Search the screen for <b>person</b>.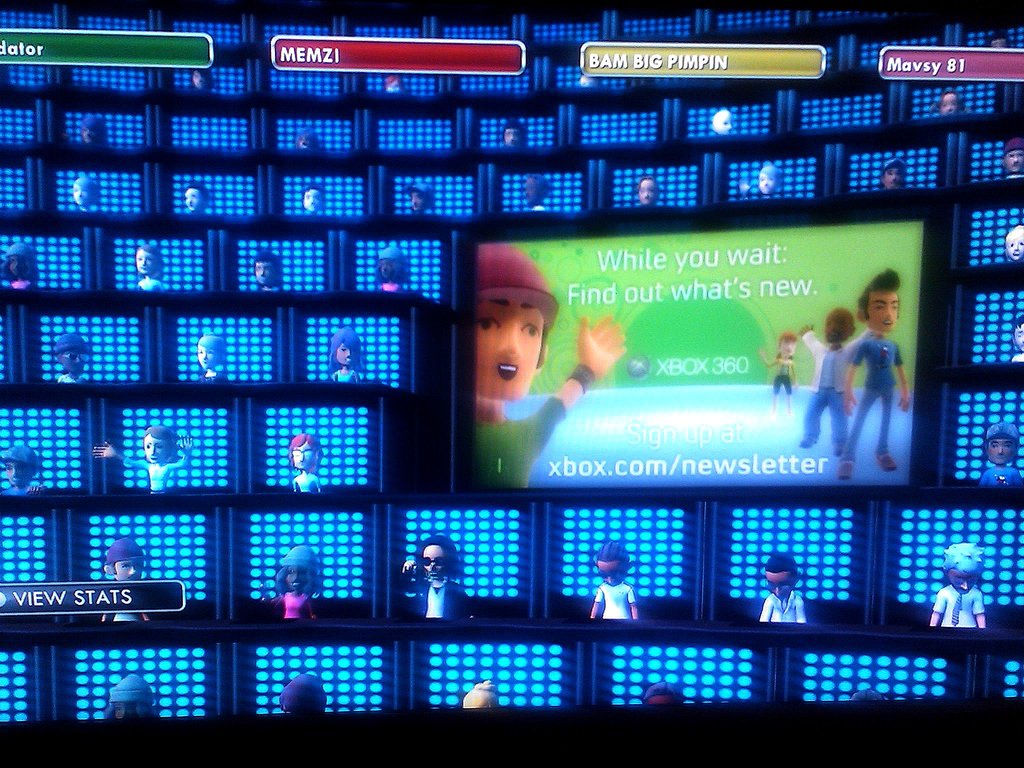
Found at [left=96, top=533, right=149, bottom=623].
